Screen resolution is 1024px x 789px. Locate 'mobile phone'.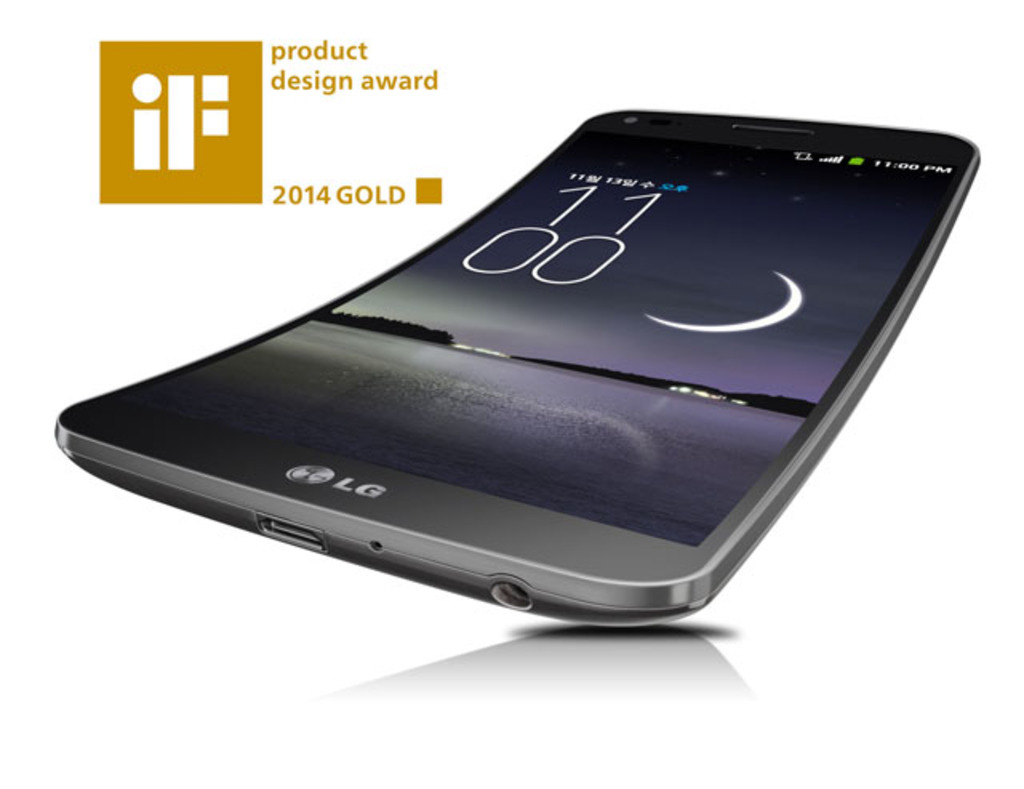
rect(37, 110, 995, 640).
